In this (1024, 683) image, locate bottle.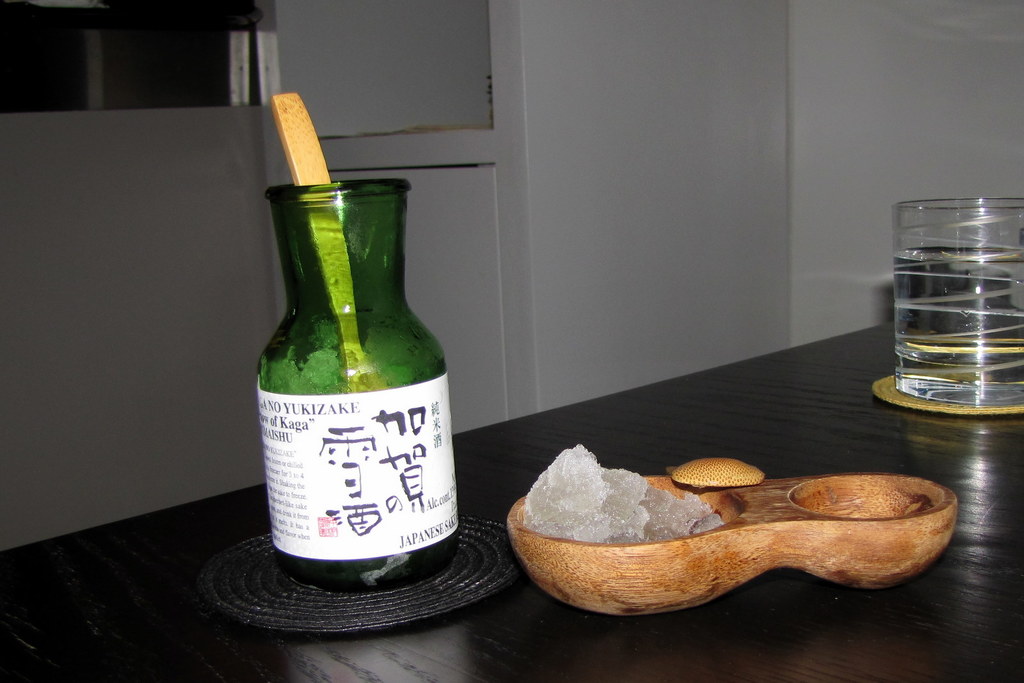
Bounding box: 232,180,475,579.
